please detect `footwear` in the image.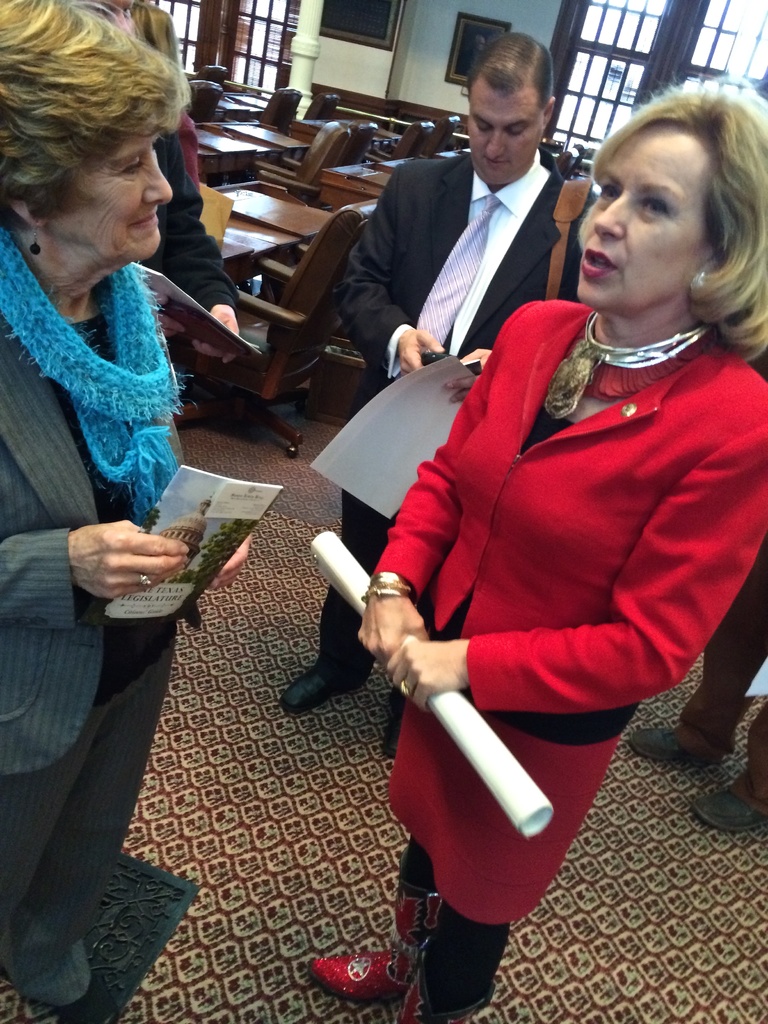
(9, 915, 97, 1013).
